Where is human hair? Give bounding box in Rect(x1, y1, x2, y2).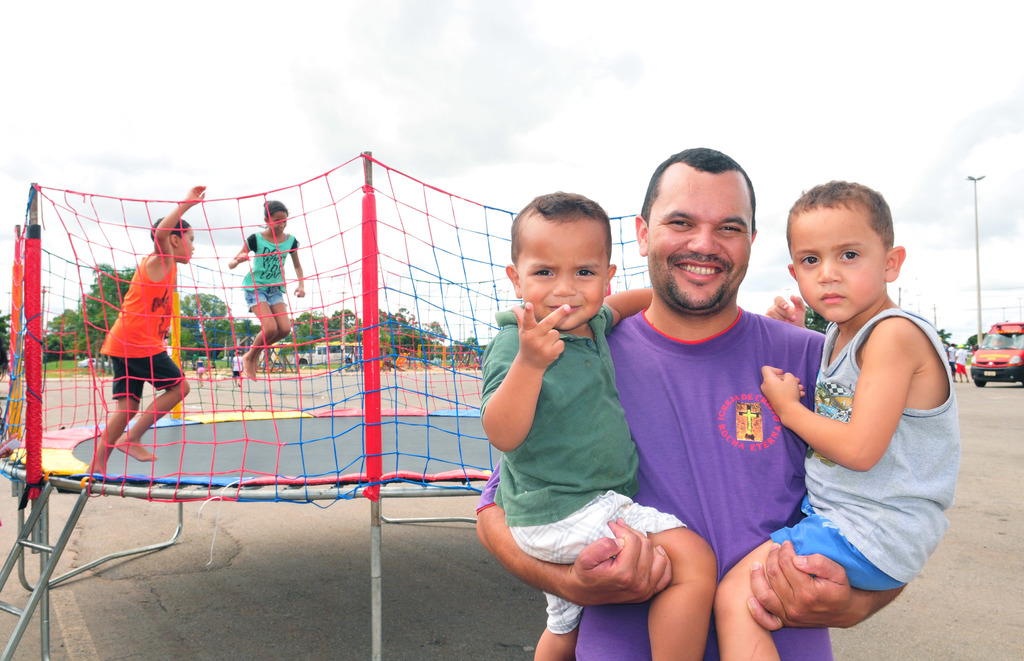
Rect(636, 146, 755, 230).
